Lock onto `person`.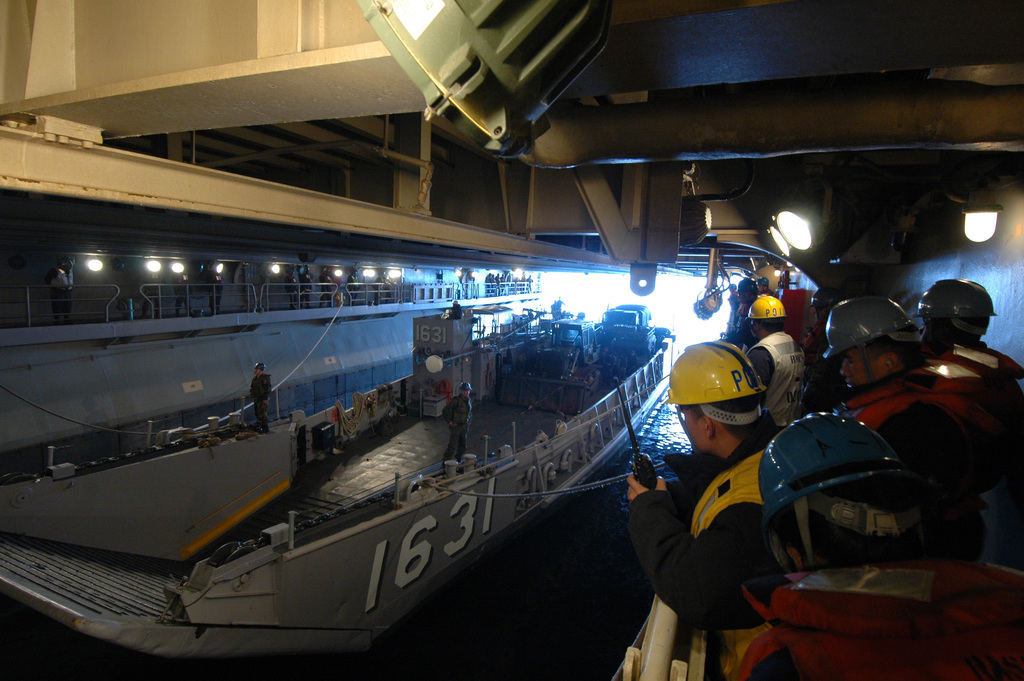
Locked: l=250, t=357, r=271, b=429.
